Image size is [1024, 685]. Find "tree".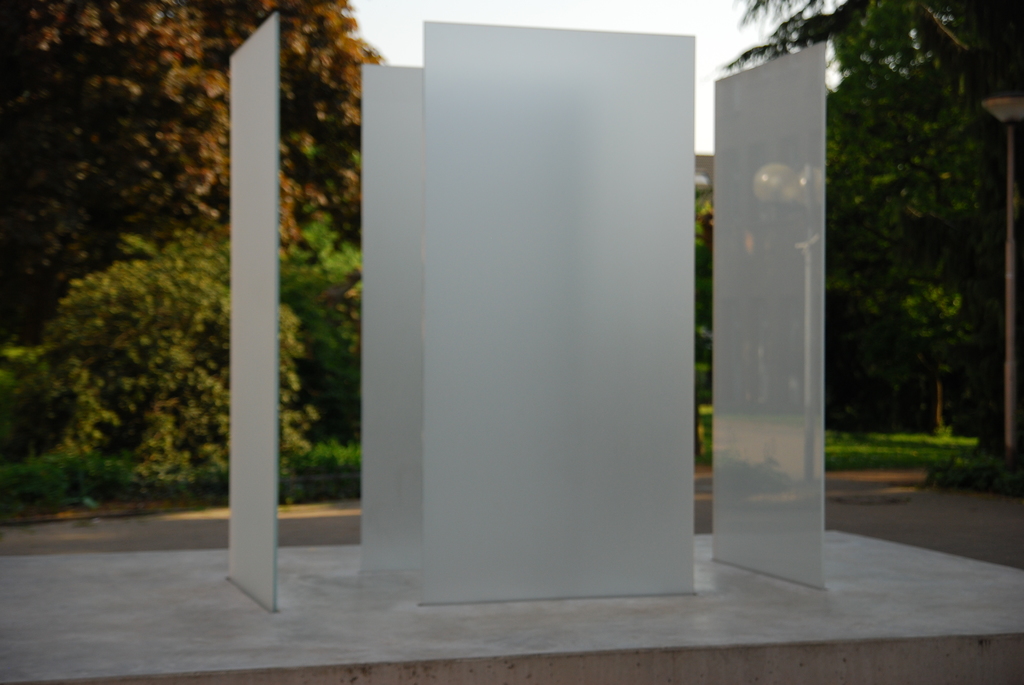
bbox=(276, 209, 360, 452).
